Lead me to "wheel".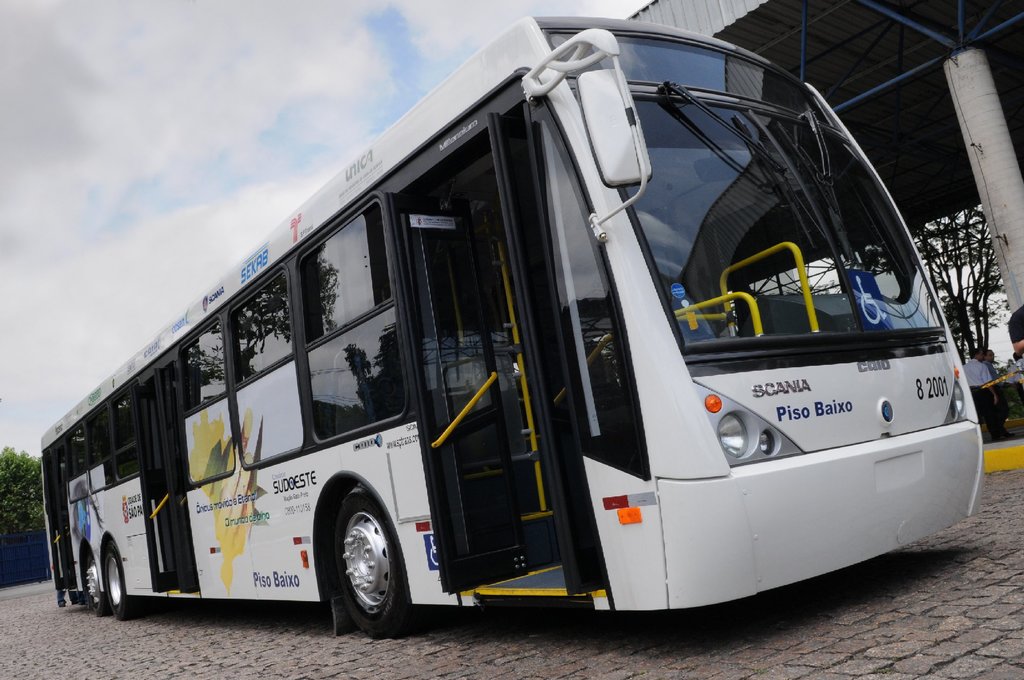
Lead to rect(83, 553, 109, 617).
